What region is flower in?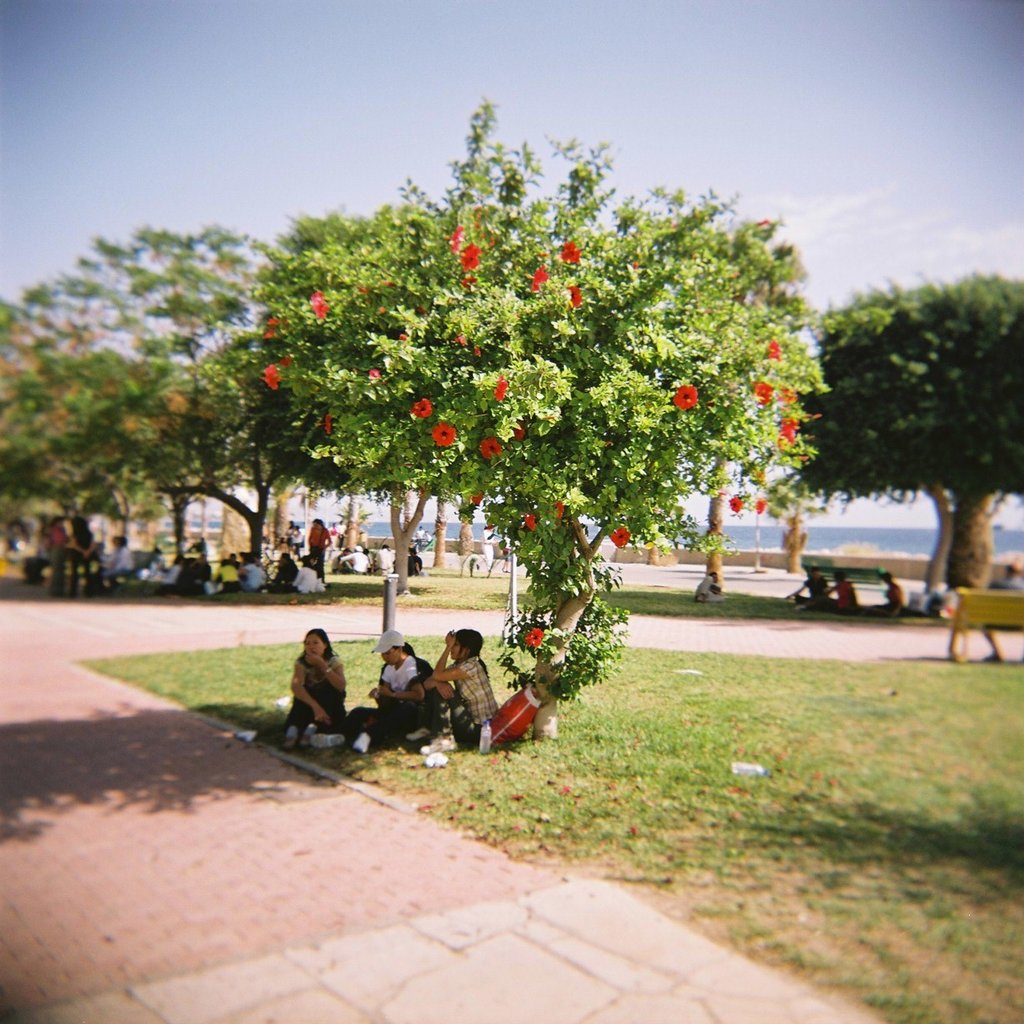
crop(311, 292, 334, 320).
